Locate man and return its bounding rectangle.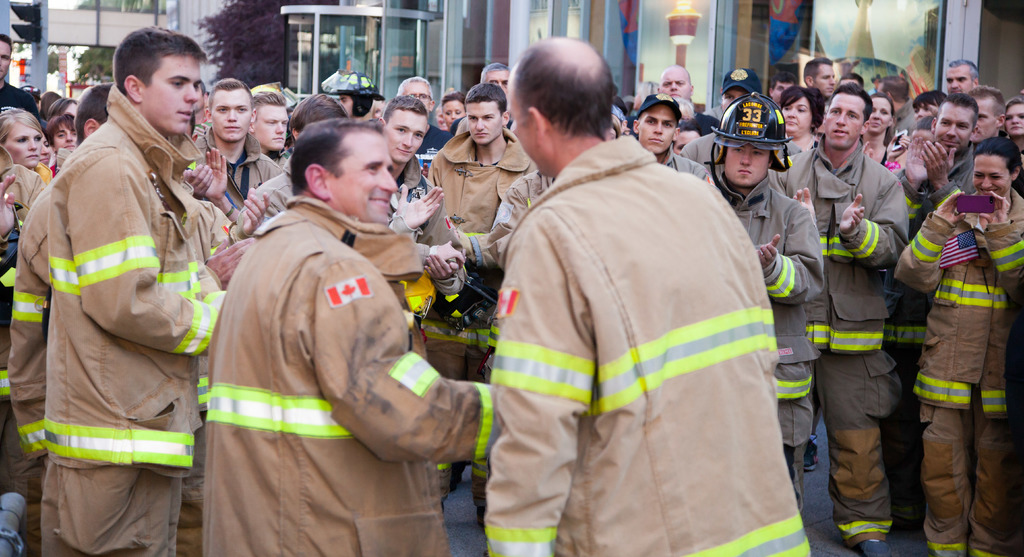
bbox=[626, 61, 722, 138].
